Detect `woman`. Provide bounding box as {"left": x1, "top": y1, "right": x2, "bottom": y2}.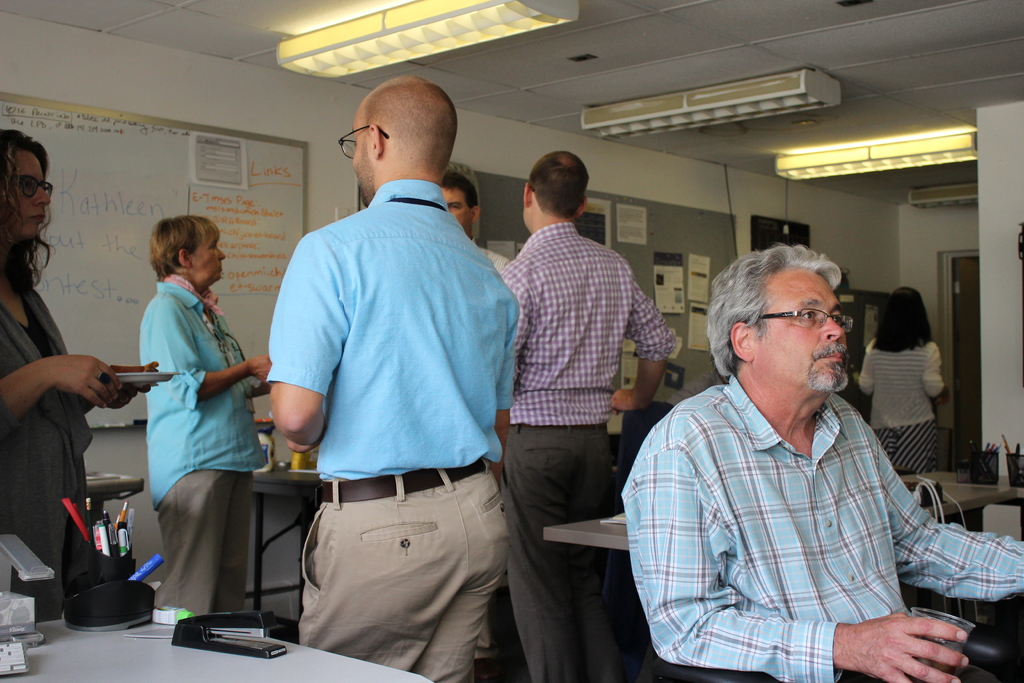
{"left": 857, "top": 284, "right": 943, "bottom": 473}.
